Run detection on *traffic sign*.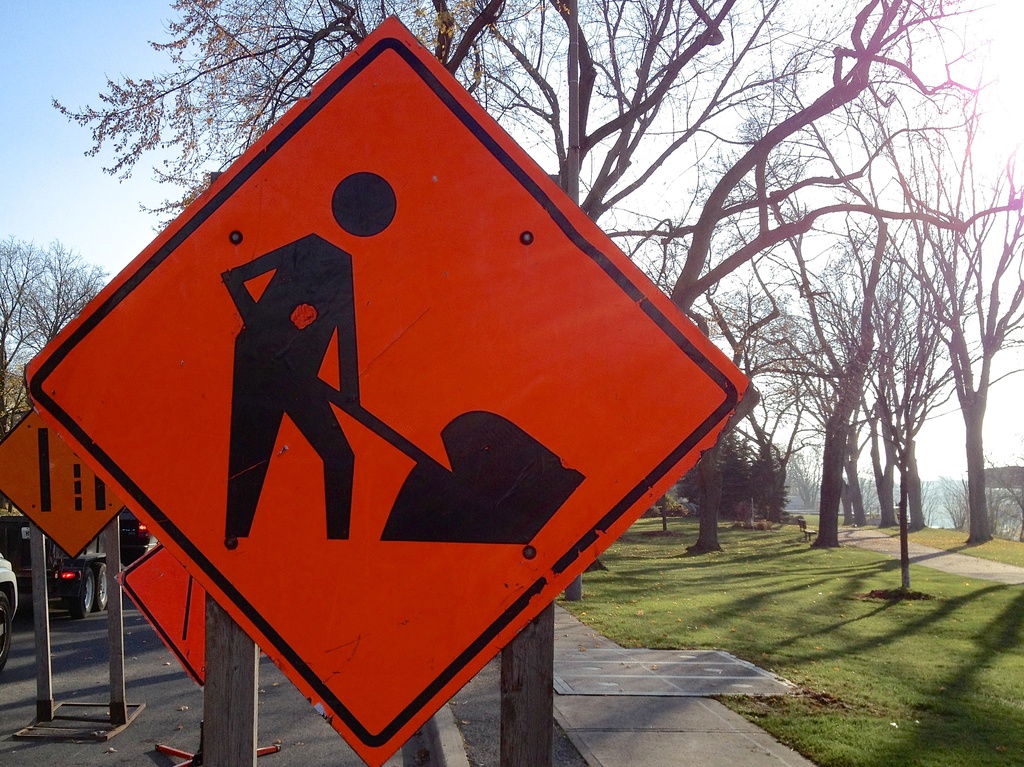
Result: {"left": 22, "top": 15, "right": 759, "bottom": 766}.
